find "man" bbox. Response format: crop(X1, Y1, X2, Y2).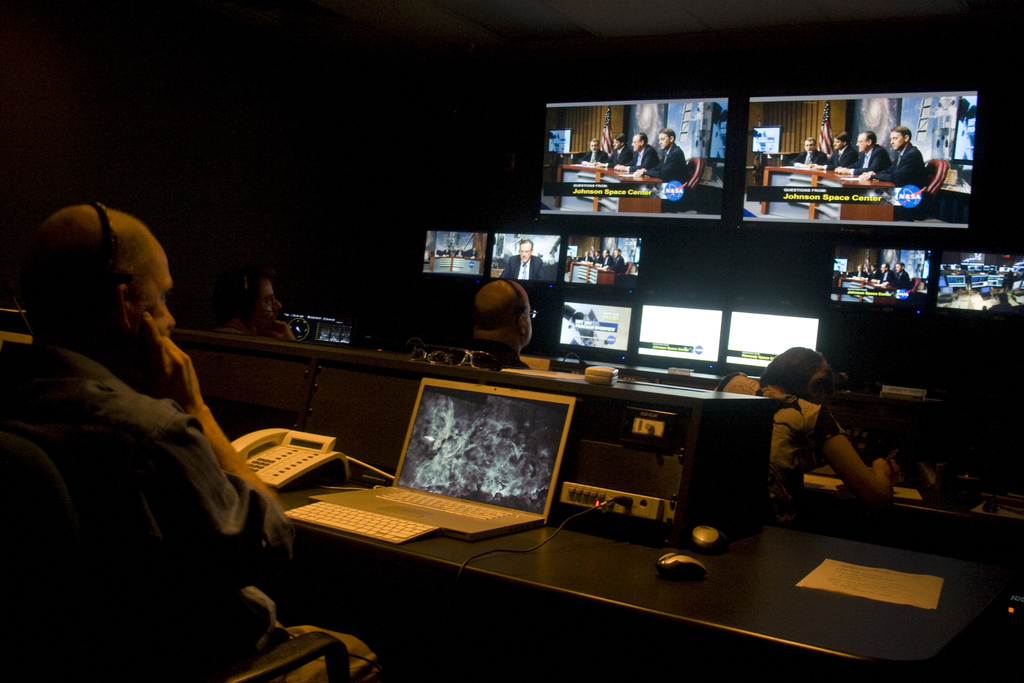
crop(657, 133, 691, 177).
